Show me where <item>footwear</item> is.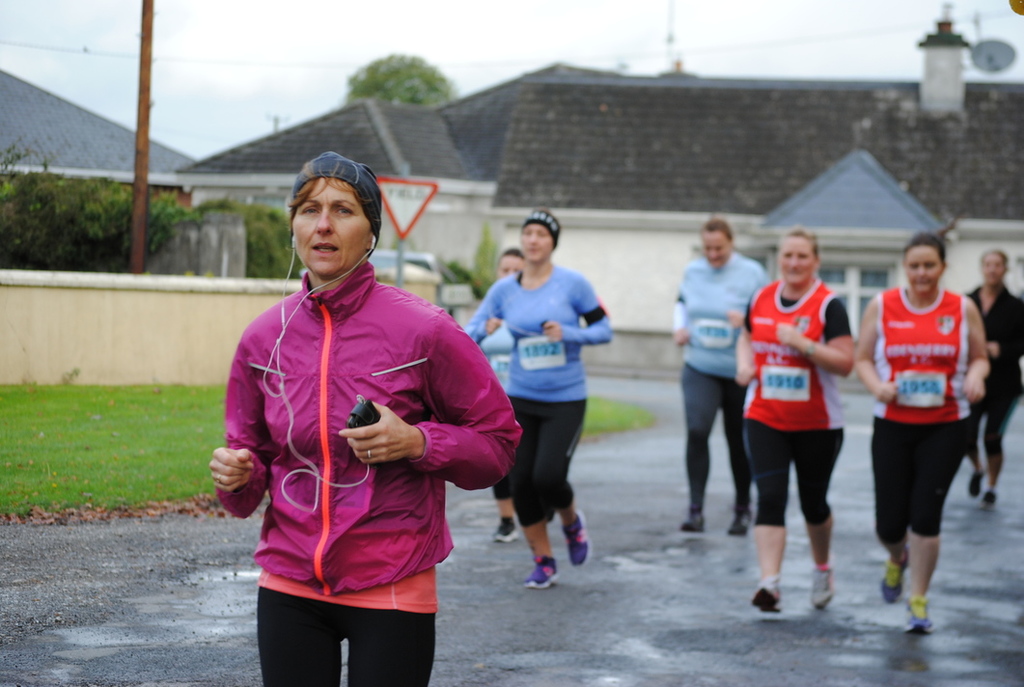
<item>footwear</item> is at [516,554,560,591].
